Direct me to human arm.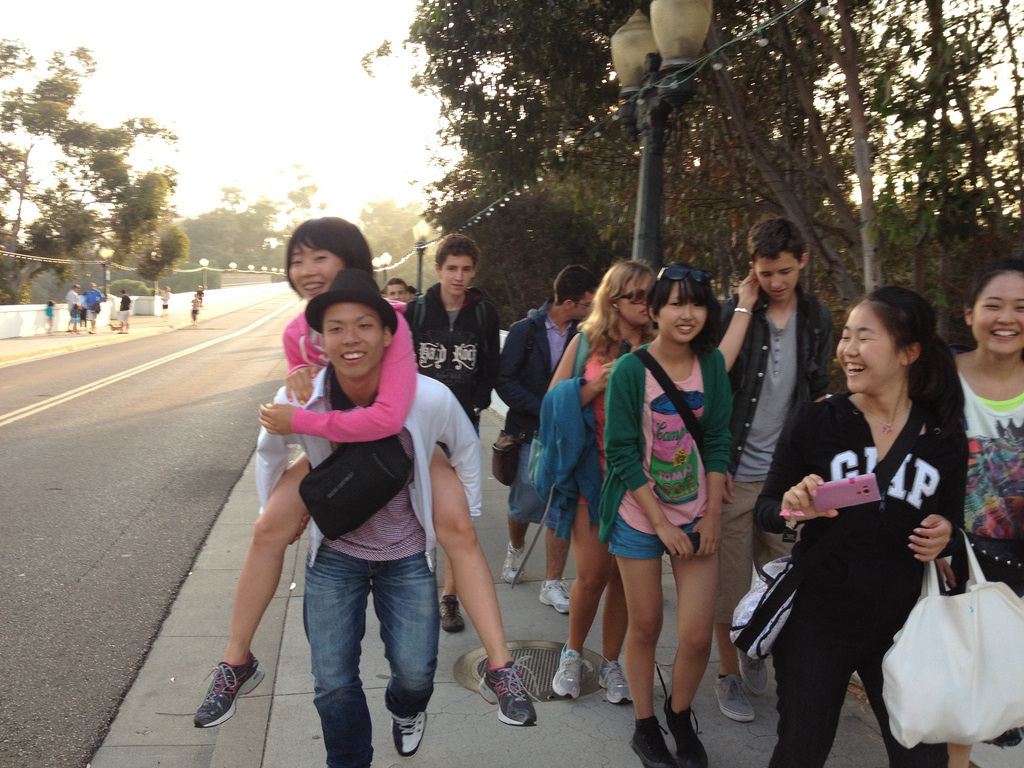
Direction: bbox=(254, 308, 419, 444).
